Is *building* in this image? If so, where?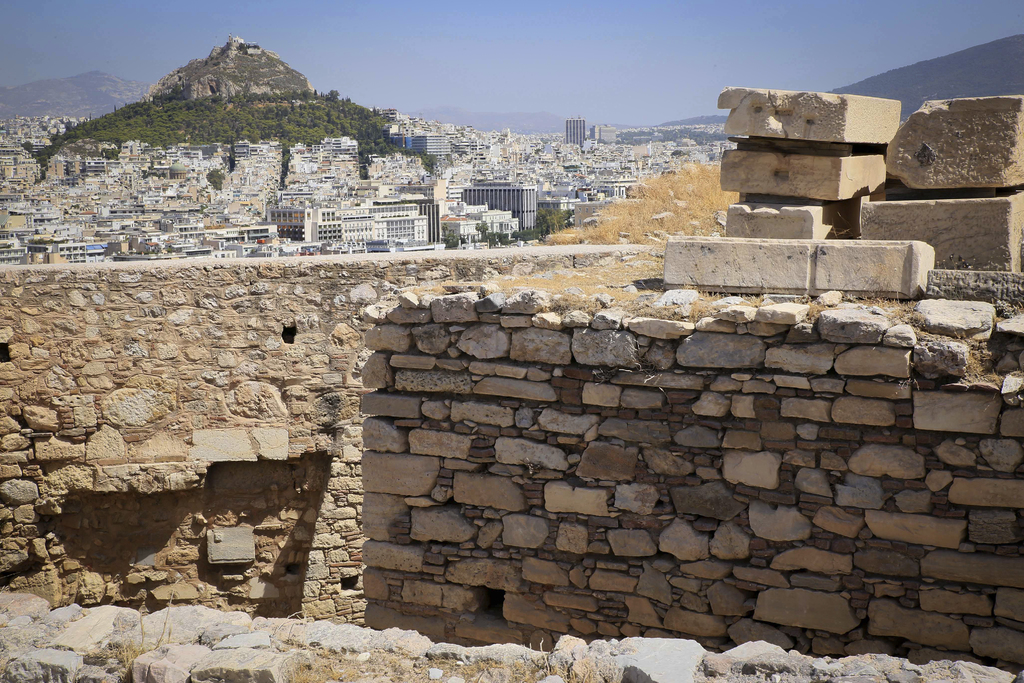
Yes, at locate(367, 208, 429, 243).
